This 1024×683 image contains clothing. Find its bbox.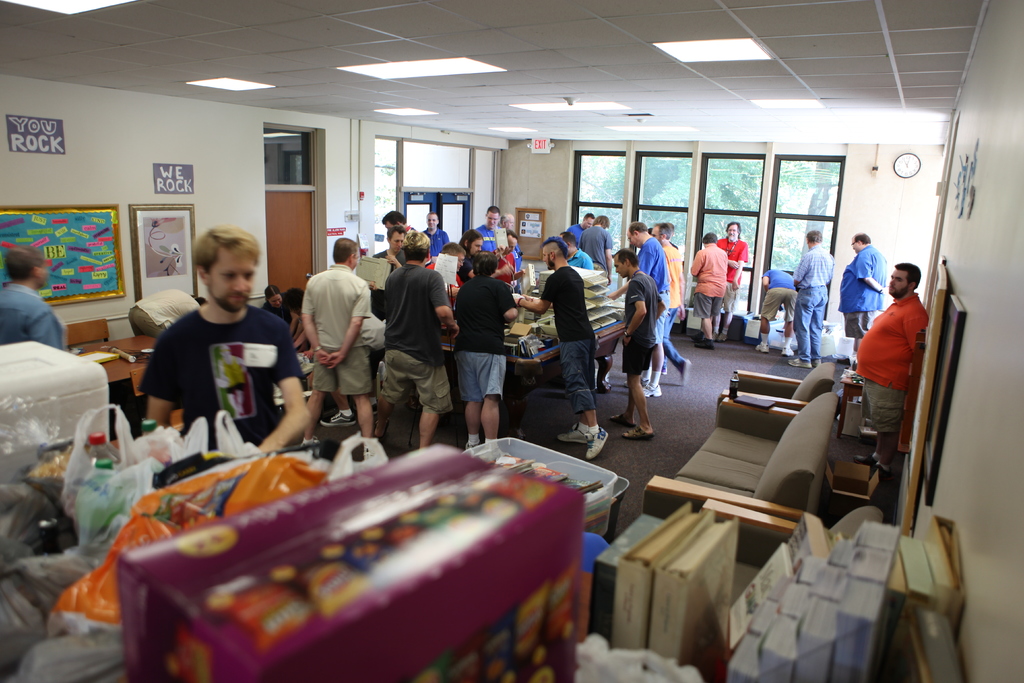
pyautogui.locateOnScreen(493, 249, 524, 270).
